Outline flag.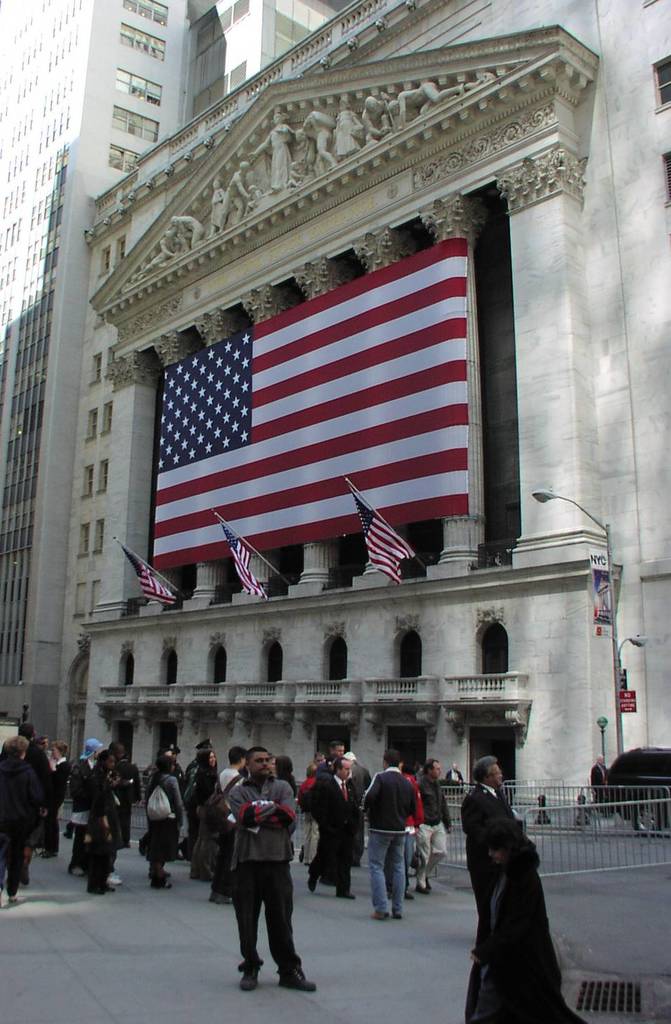
Outline: x1=126, y1=539, x2=177, y2=617.
